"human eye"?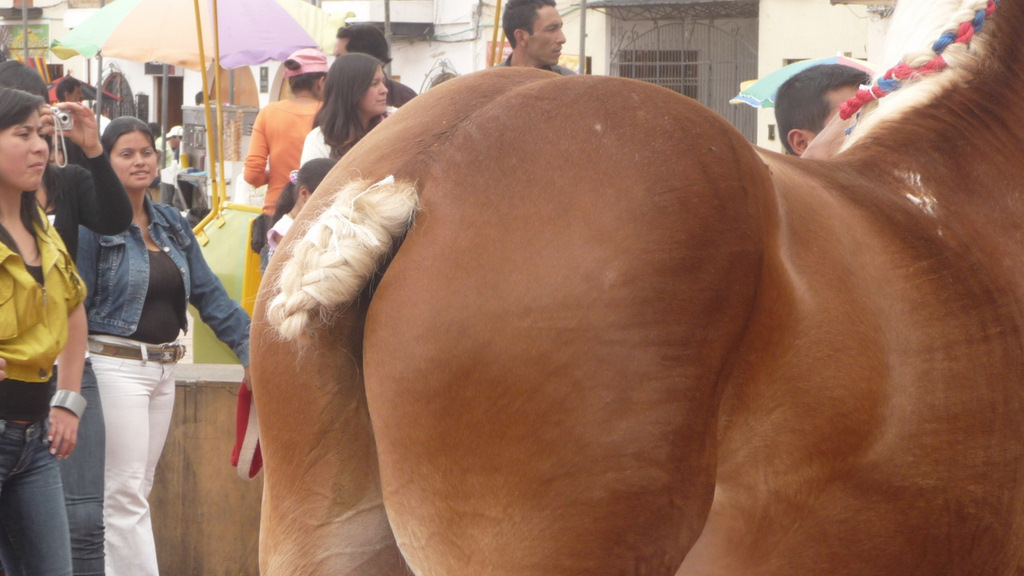
(x1=118, y1=150, x2=134, y2=163)
